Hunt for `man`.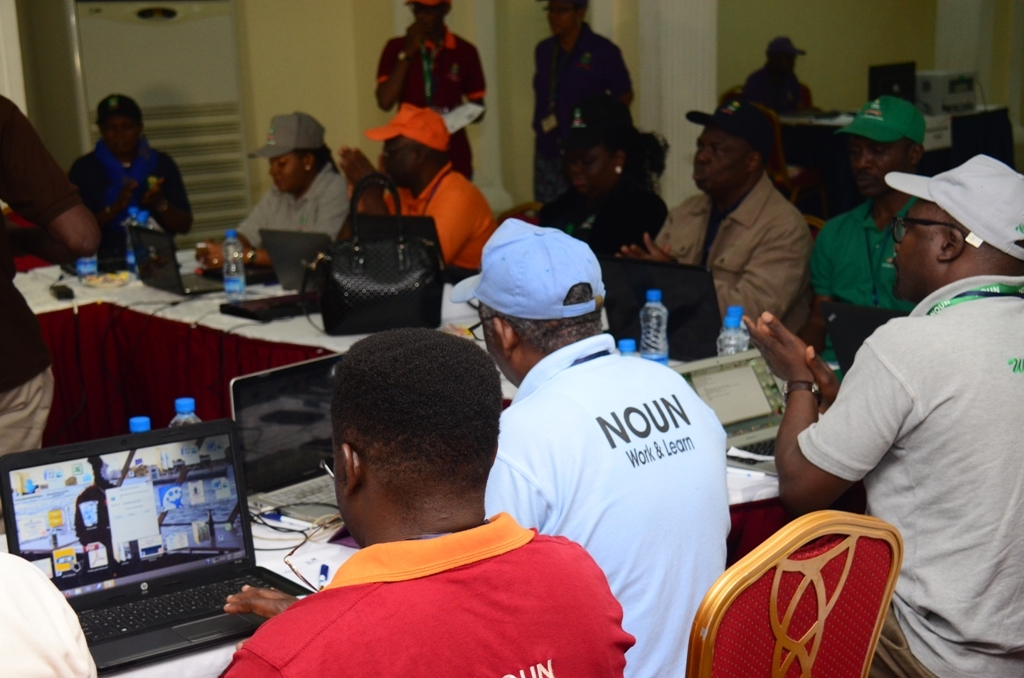
Hunted down at crop(734, 38, 831, 124).
